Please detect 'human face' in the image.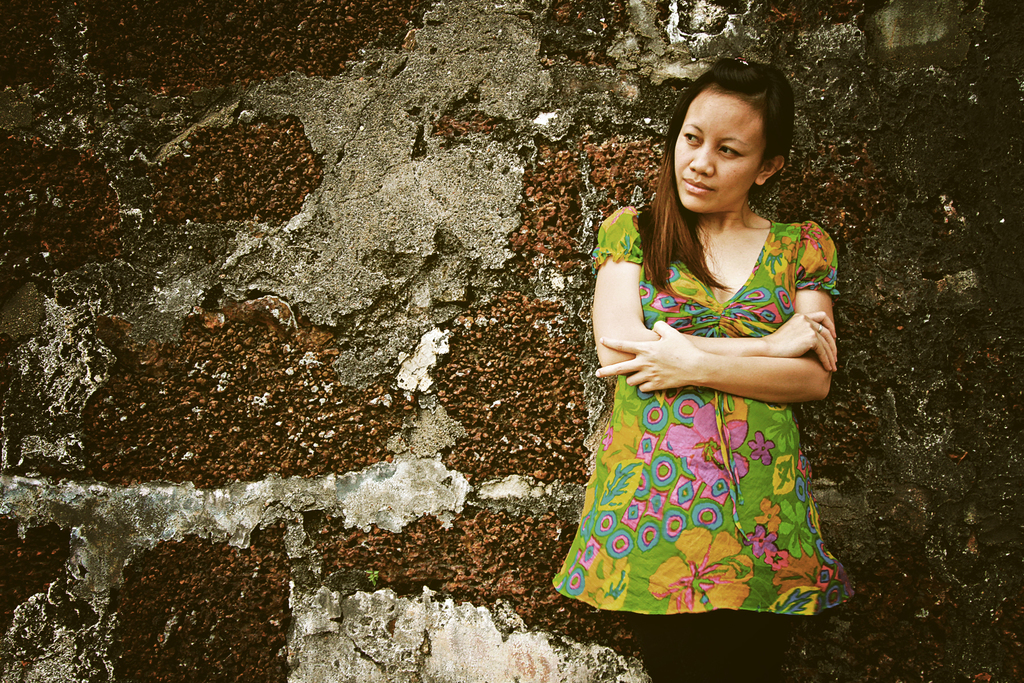
locate(674, 115, 765, 219).
